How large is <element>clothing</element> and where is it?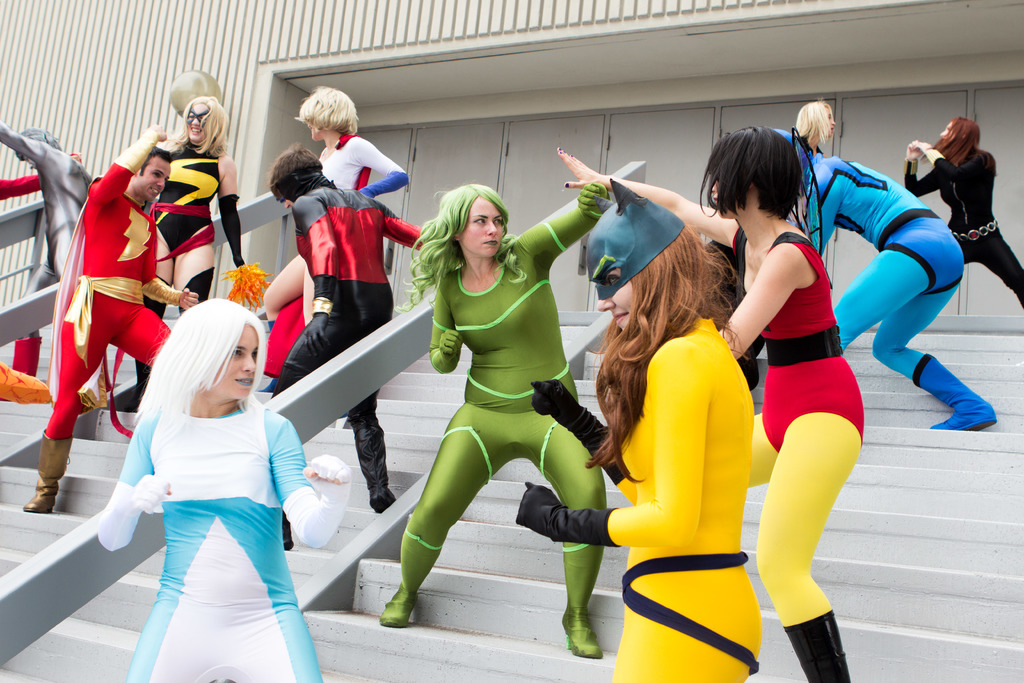
Bounding box: <box>42,161,169,453</box>.
